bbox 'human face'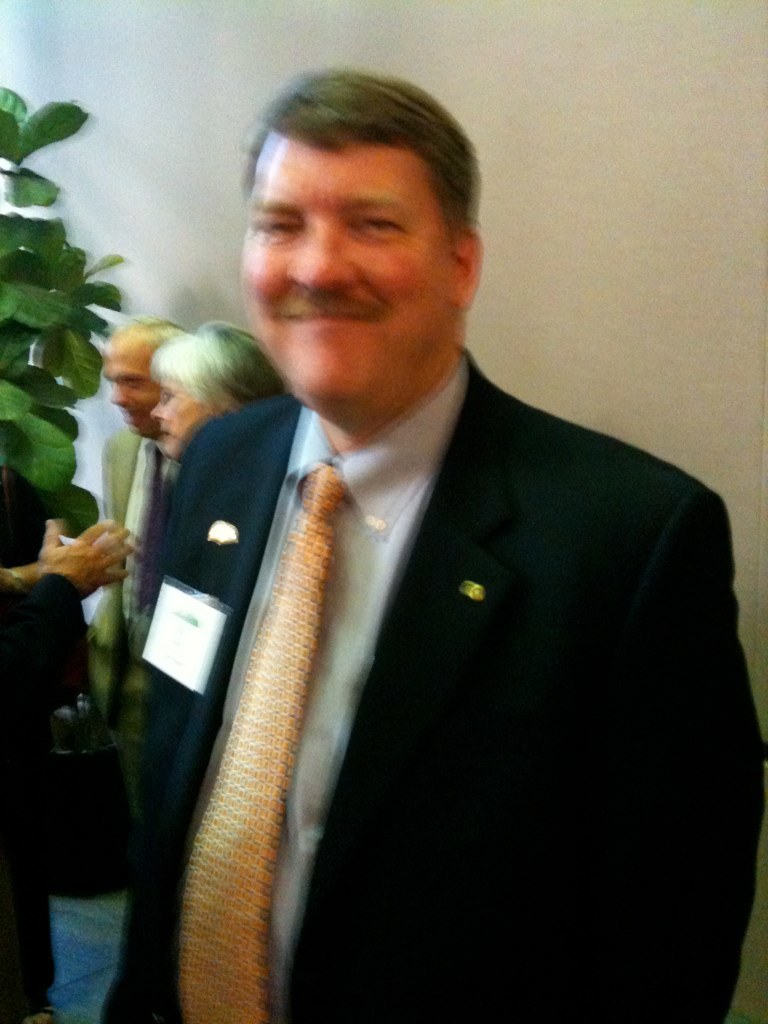
bbox=[152, 374, 213, 462]
